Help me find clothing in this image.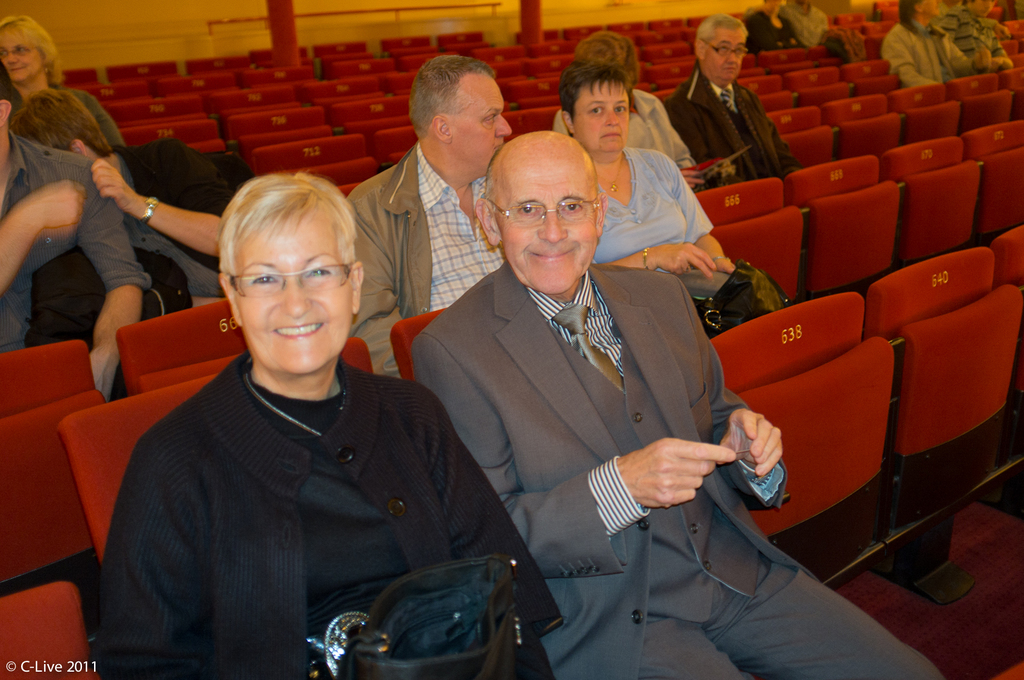
Found it: box(879, 27, 979, 100).
